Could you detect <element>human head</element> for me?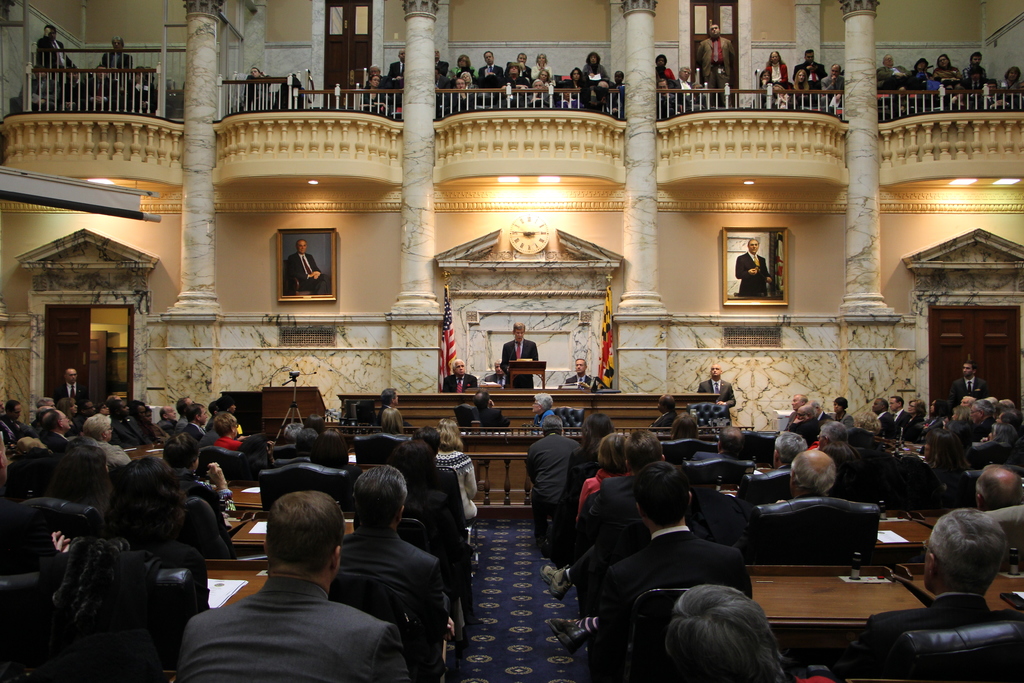
Detection result: <box>655,53,669,68</box>.
